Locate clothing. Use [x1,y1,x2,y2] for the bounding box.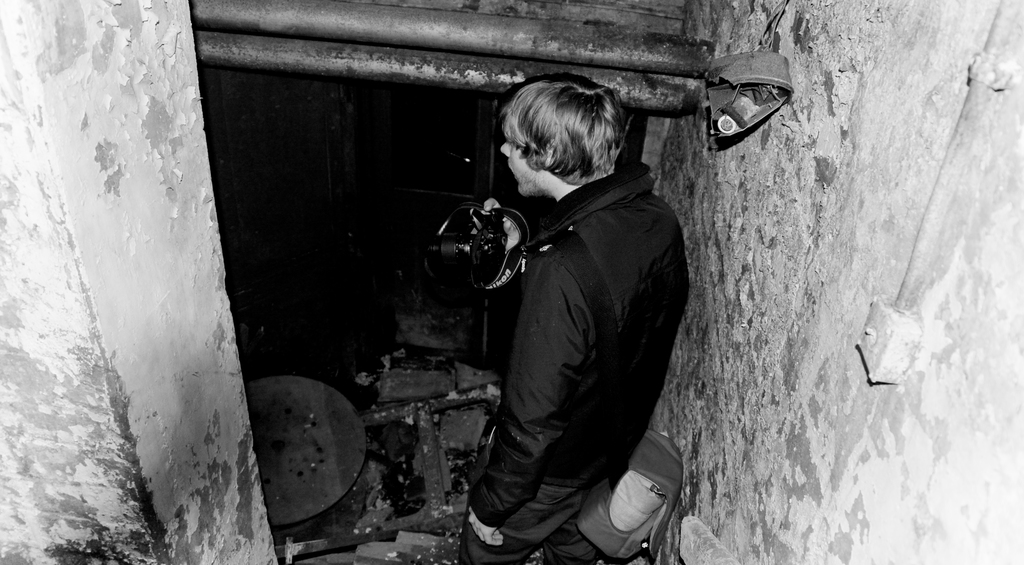
[427,128,675,556].
